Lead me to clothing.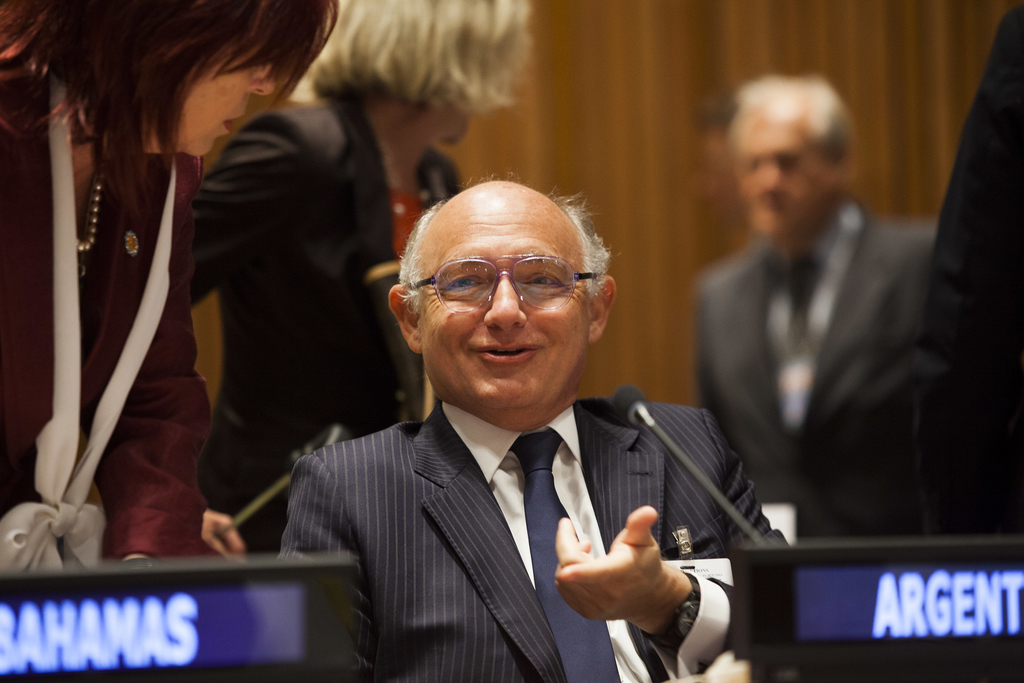
Lead to (696, 197, 934, 536).
